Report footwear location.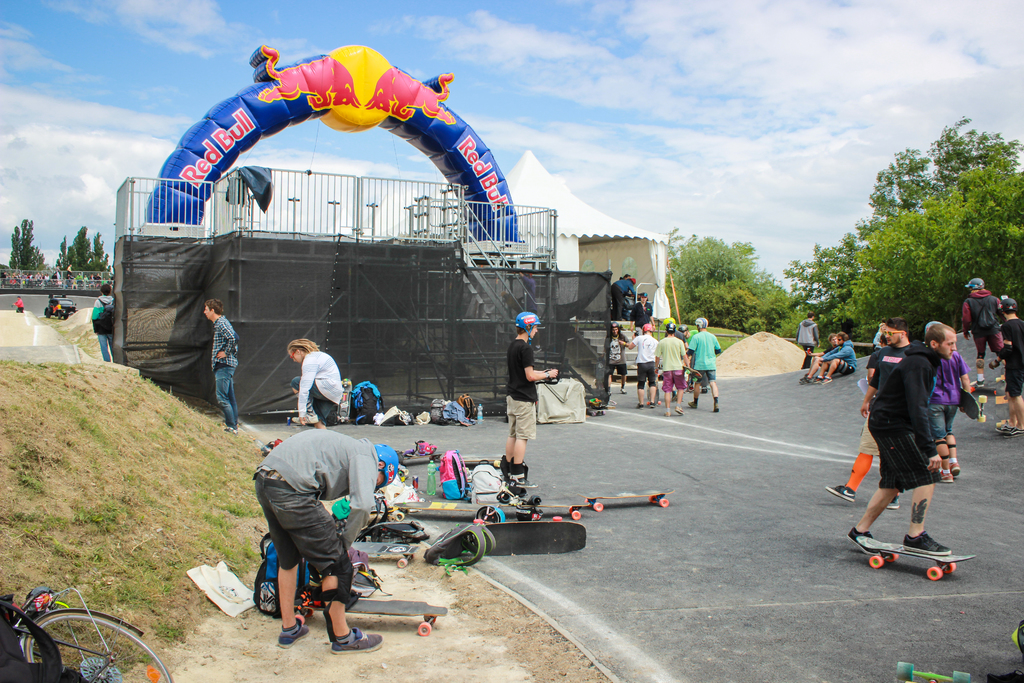
Report: (886, 498, 902, 509).
